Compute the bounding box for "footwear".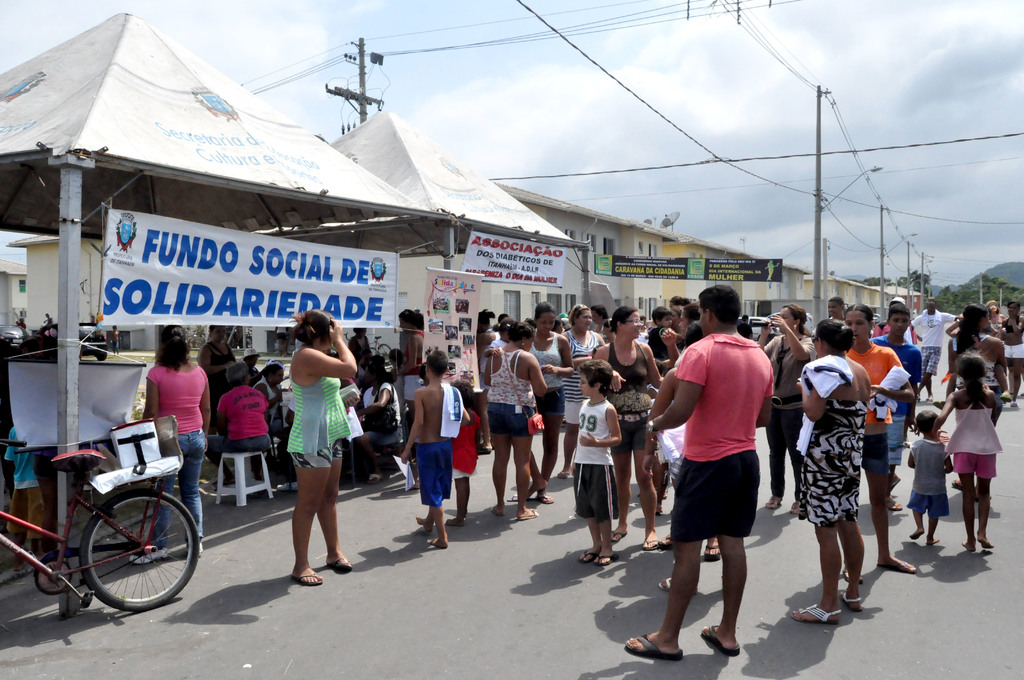
(x1=841, y1=563, x2=861, y2=583).
